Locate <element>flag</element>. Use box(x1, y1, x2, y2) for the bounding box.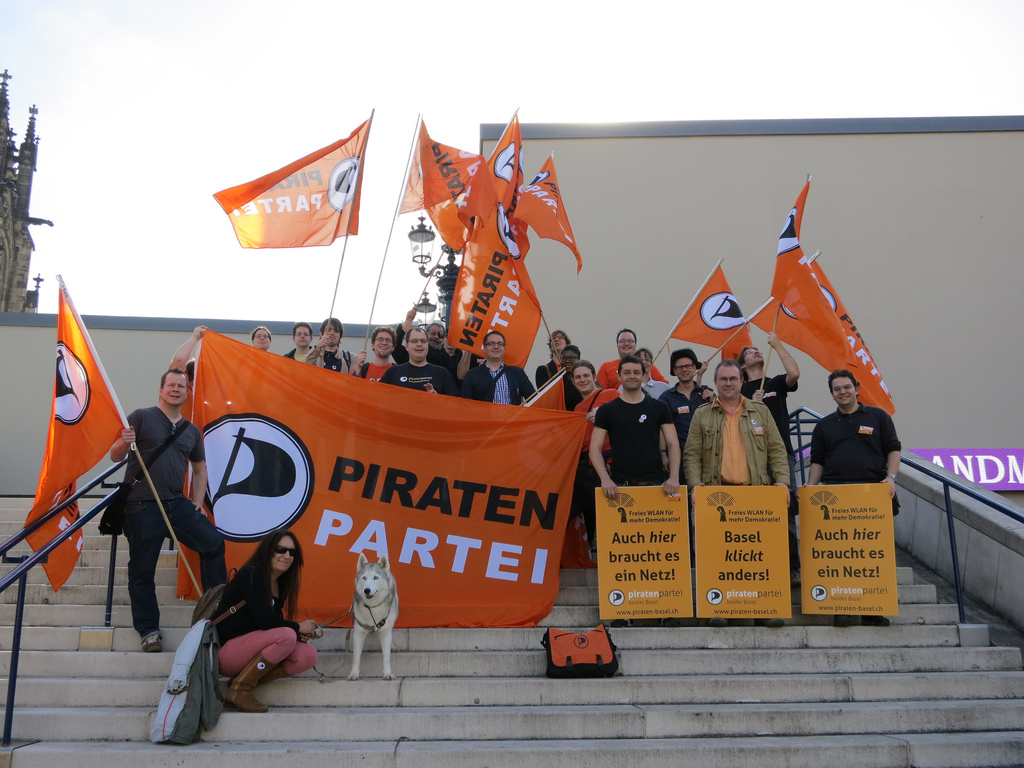
box(24, 280, 120, 597).
